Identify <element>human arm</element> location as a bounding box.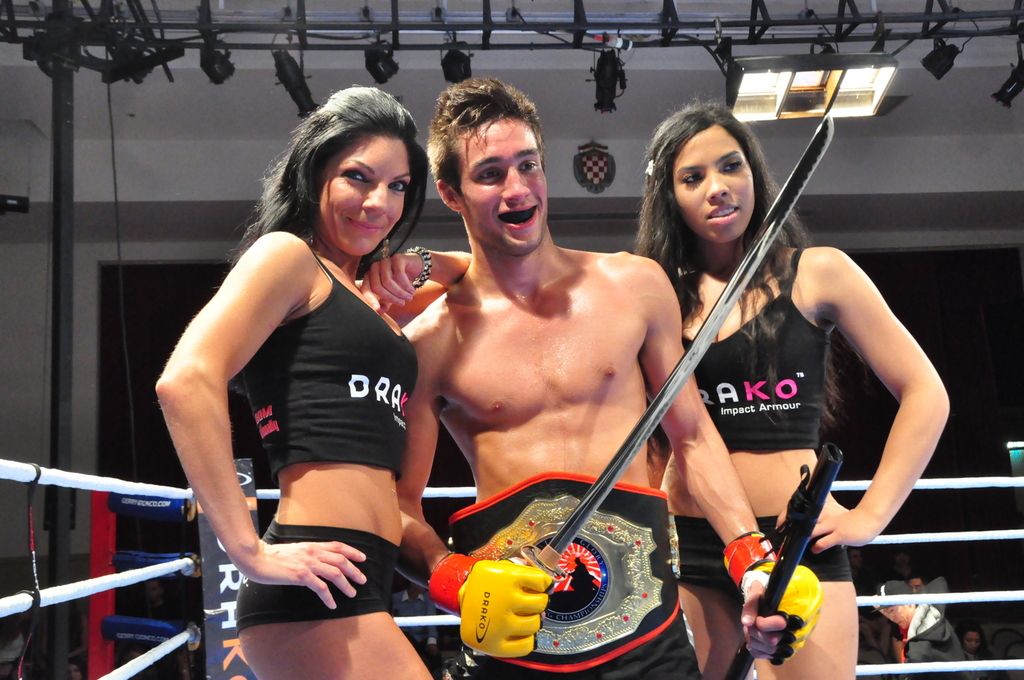
box(599, 248, 819, 661).
